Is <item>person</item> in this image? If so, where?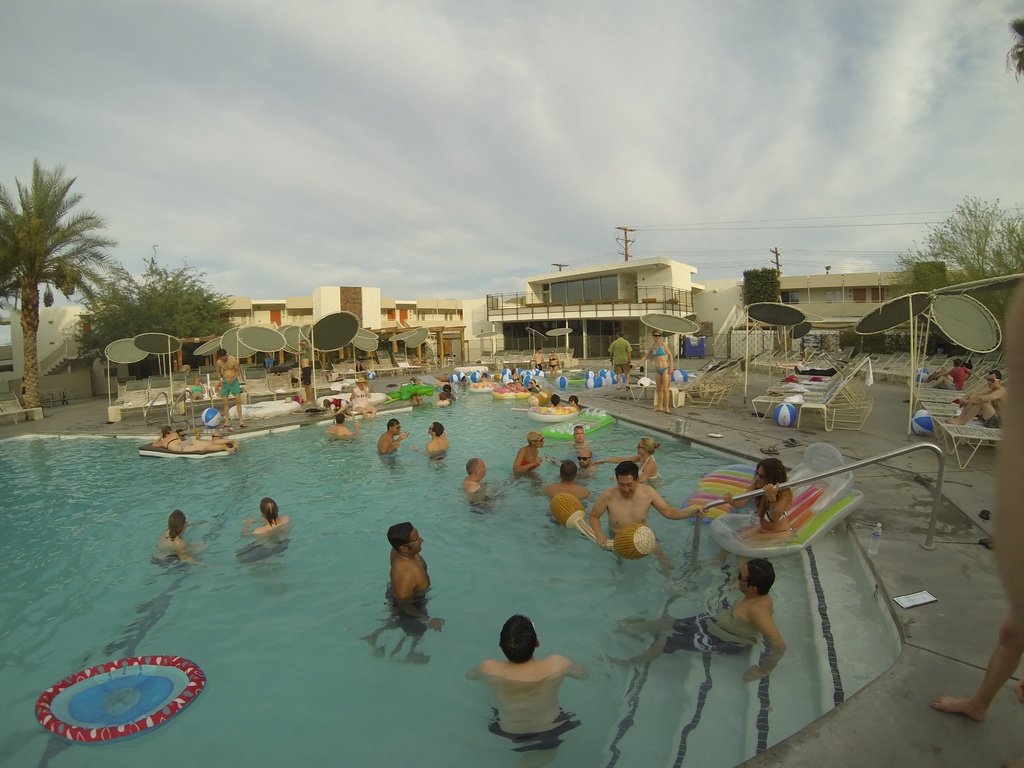
Yes, at 545:387:569:410.
